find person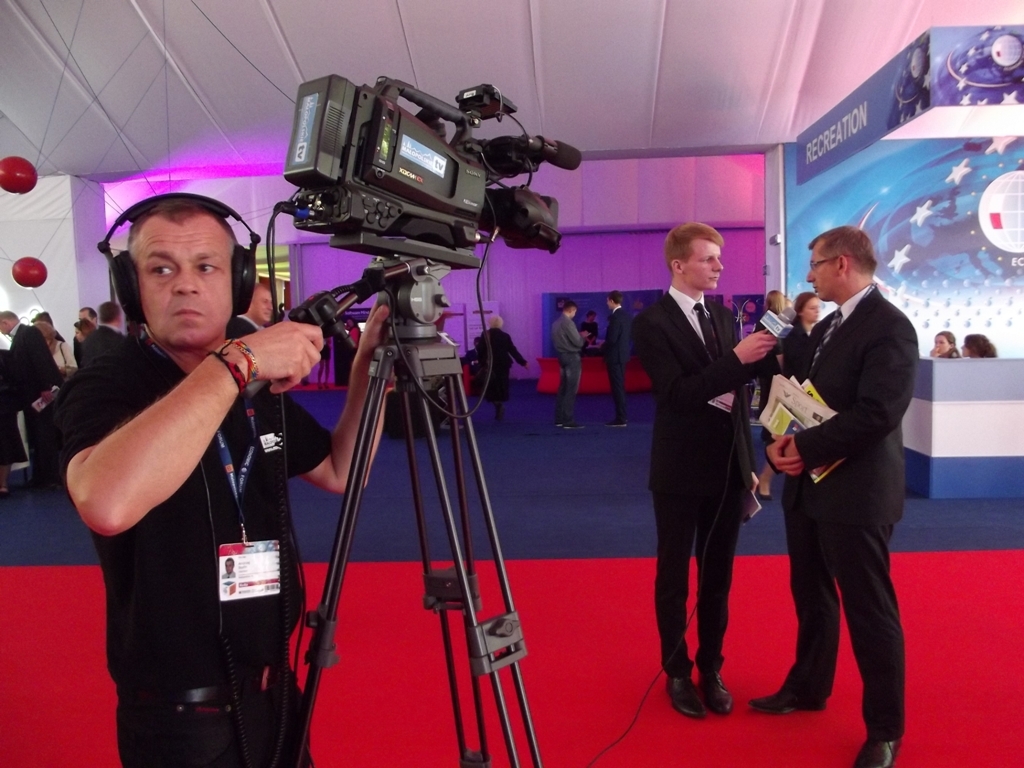
pyautogui.locateOnScreen(549, 299, 589, 416)
